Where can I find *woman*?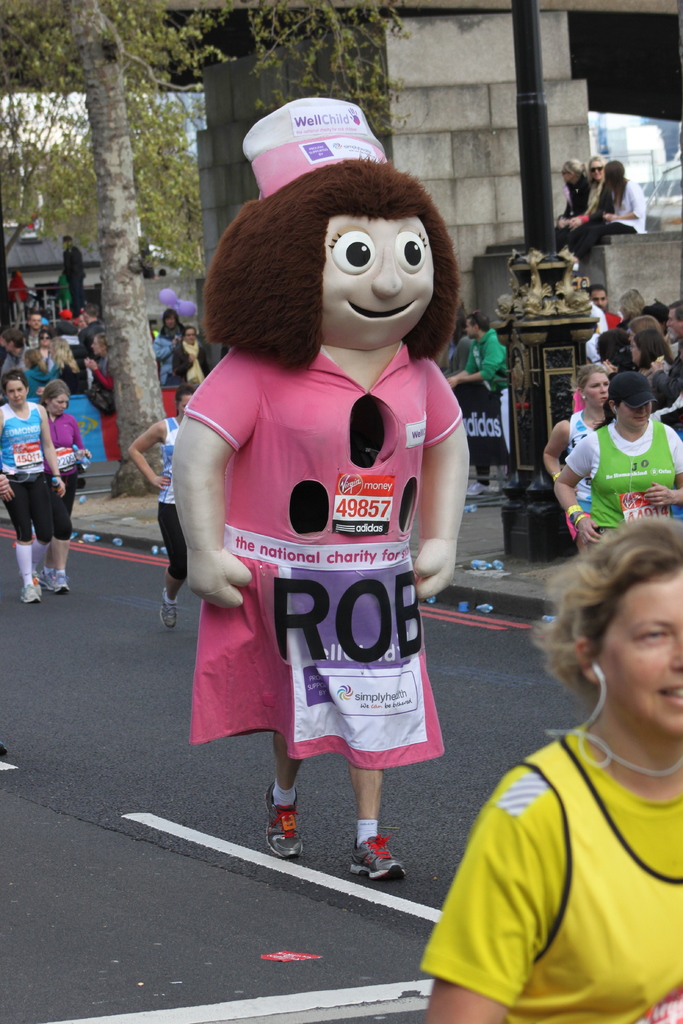
You can find it at {"left": 83, "top": 336, "right": 115, "bottom": 392}.
